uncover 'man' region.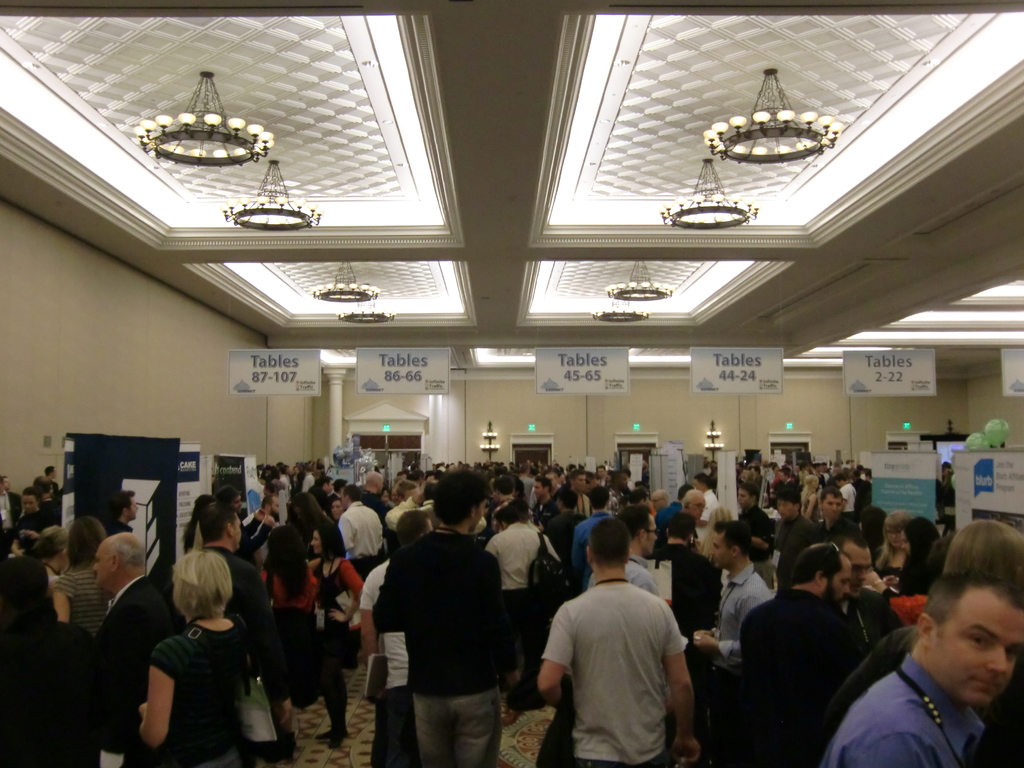
Uncovered: 36:477:60:518.
